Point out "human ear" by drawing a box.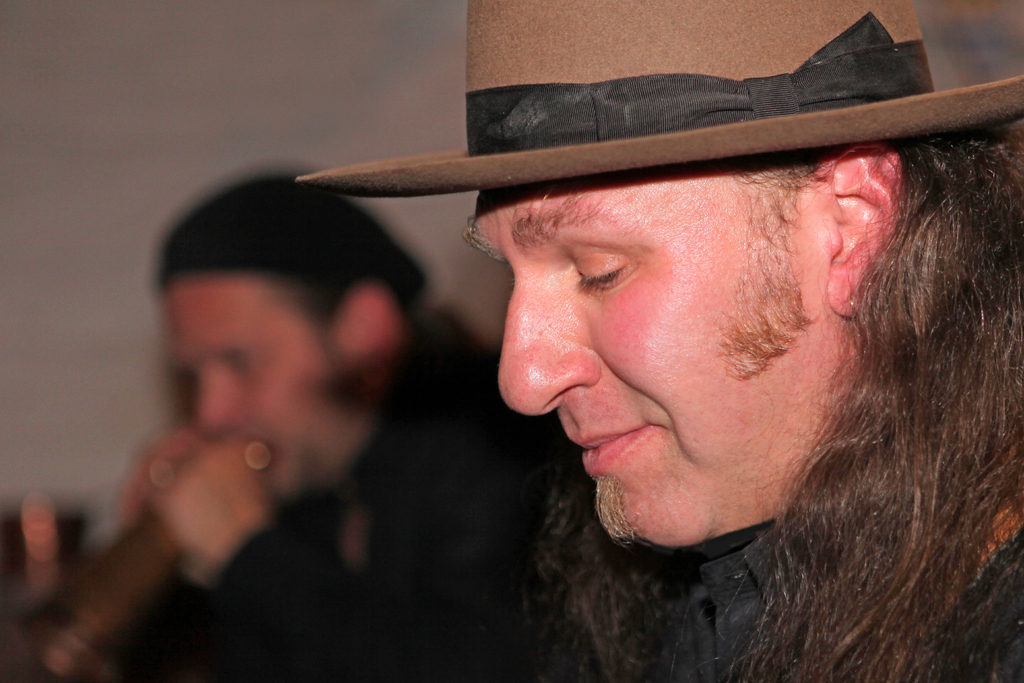
(826, 144, 913, 317).
